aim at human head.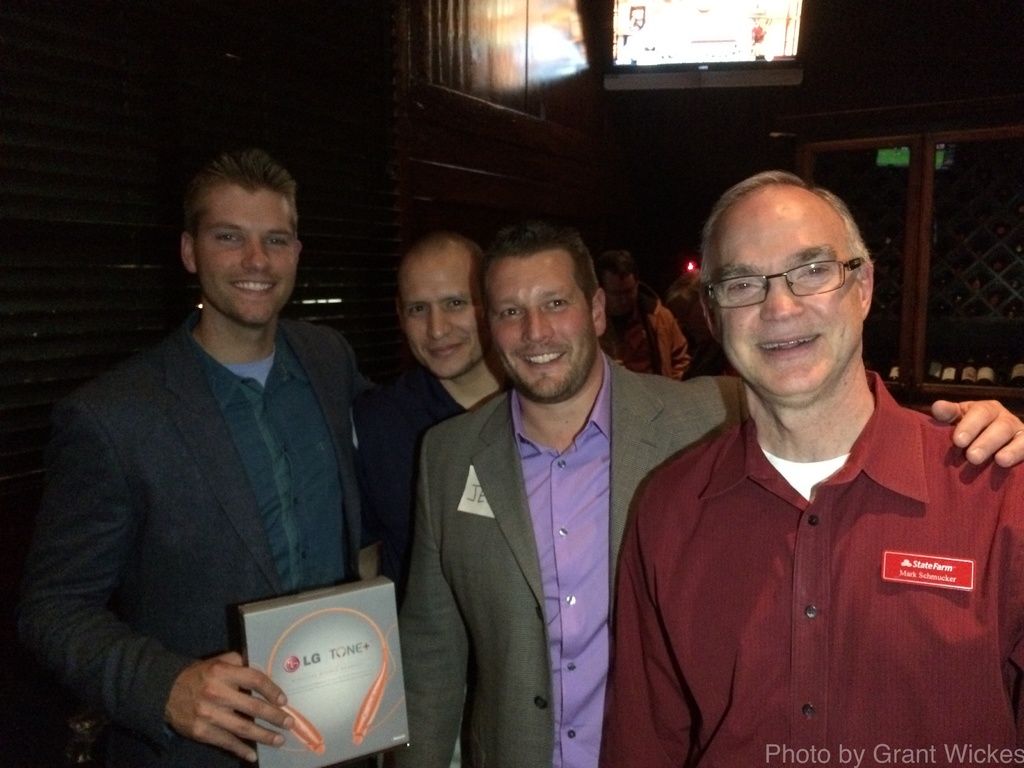
Aimed at detection(479, 219, 602, 400).
